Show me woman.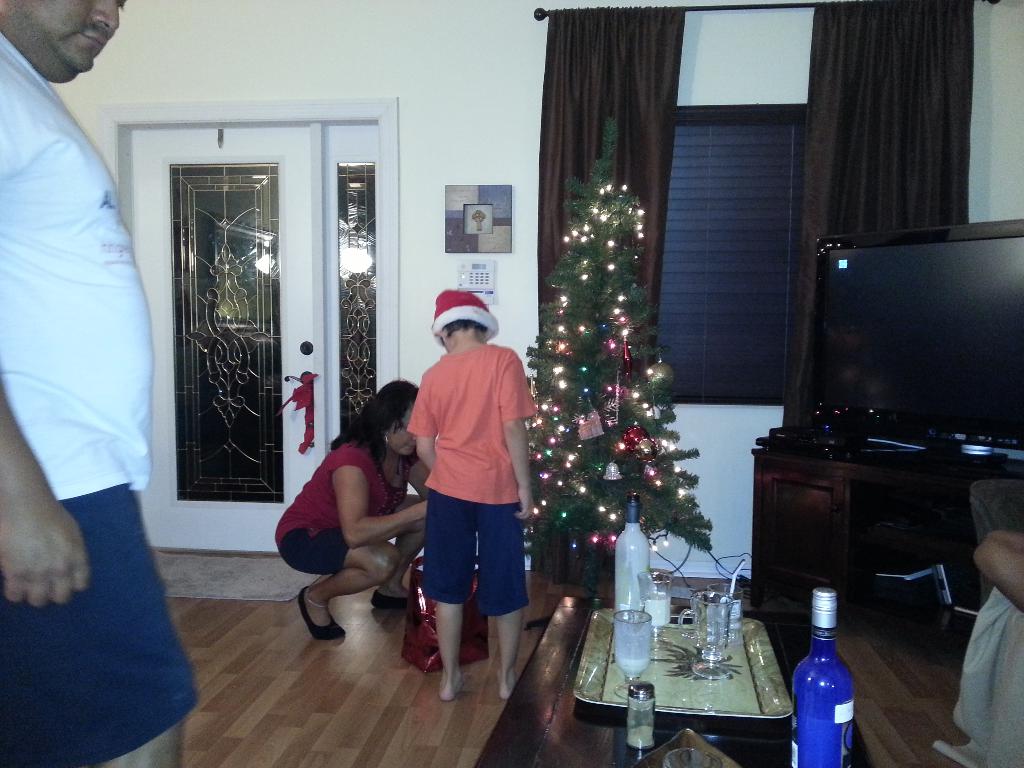
woman is here: [271,381,418,668].
